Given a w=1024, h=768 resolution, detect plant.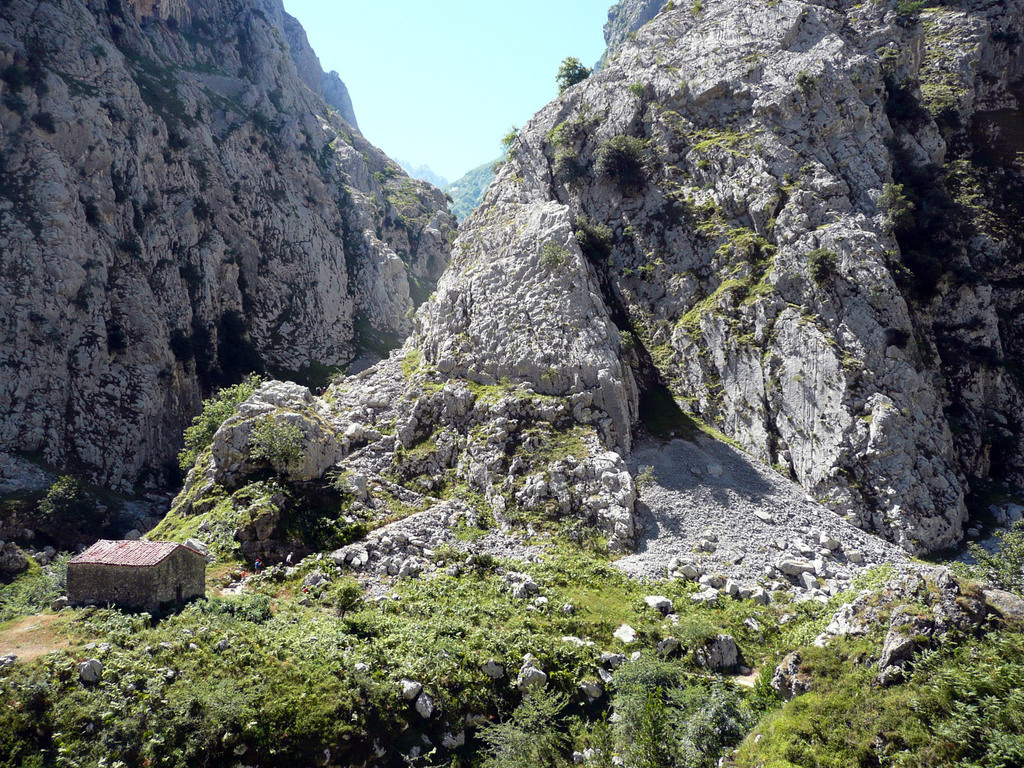
(740,47,768,63).
